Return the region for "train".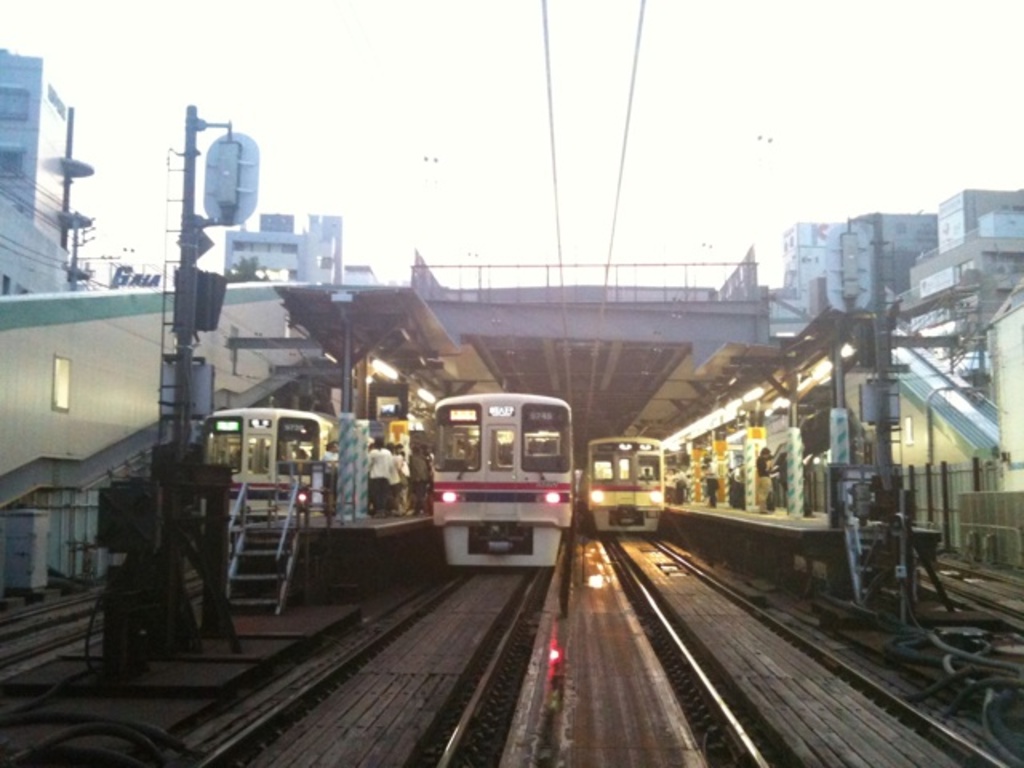
[left=432, top=390, right=573, bottom=566].
